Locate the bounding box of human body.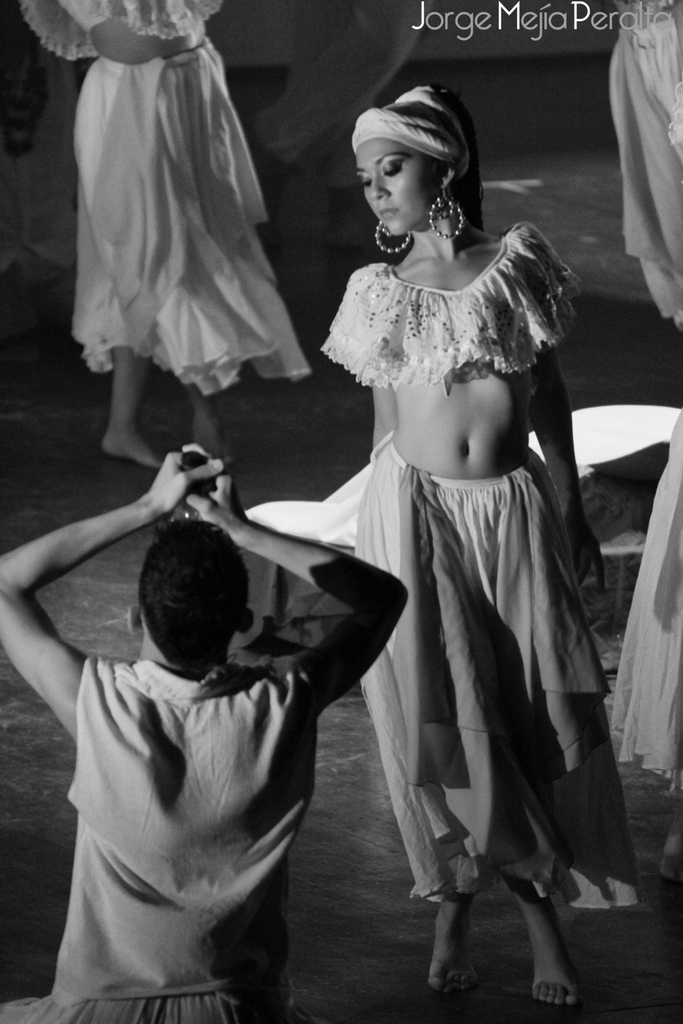
Bounding box: BBox(32, 0, 311, 469).
